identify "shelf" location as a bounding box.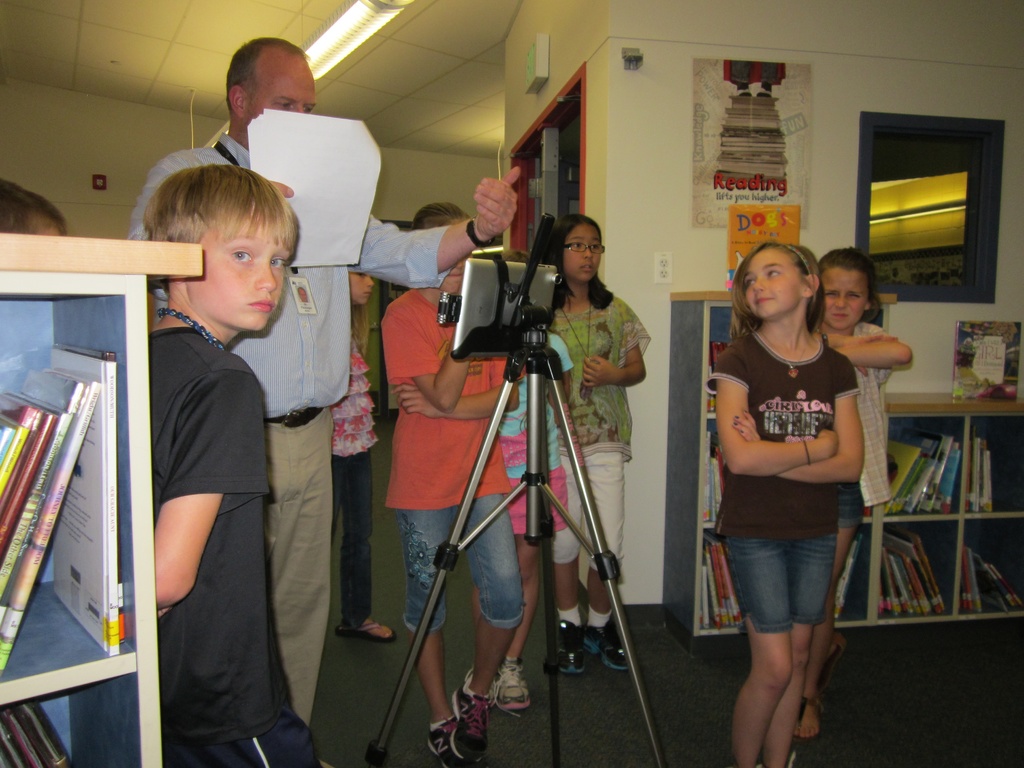
box=[968, 522, 1023, 627].
